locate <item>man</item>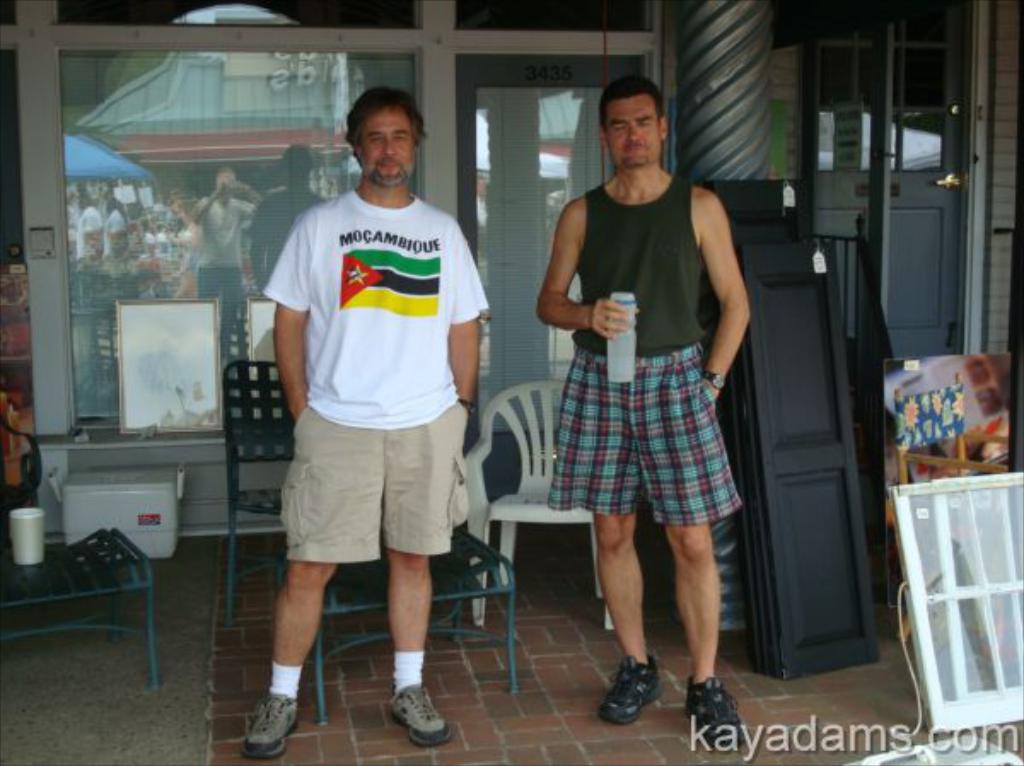
select_region(241, 87, 490, 764)
